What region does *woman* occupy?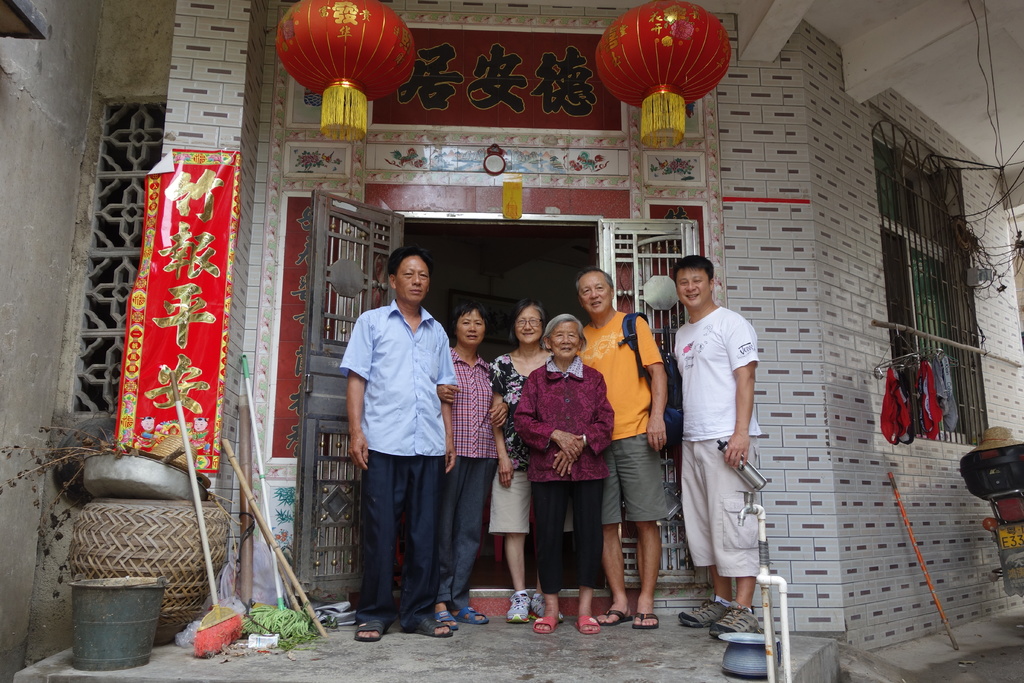
locate(488, 299, 563, 625).
